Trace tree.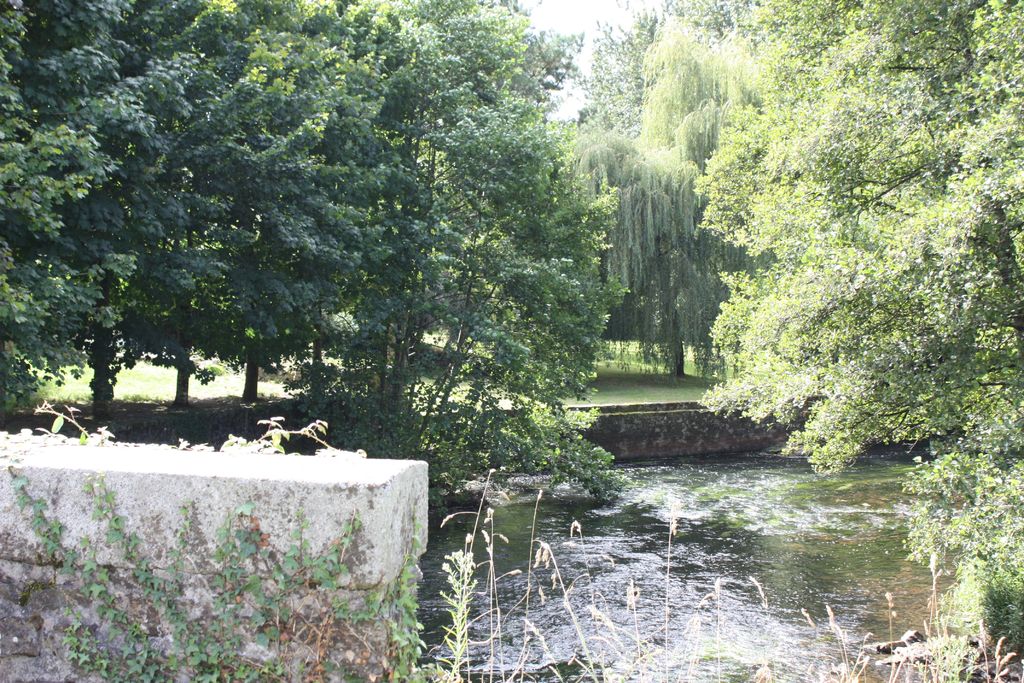
Traced to (580,13,747,397).
